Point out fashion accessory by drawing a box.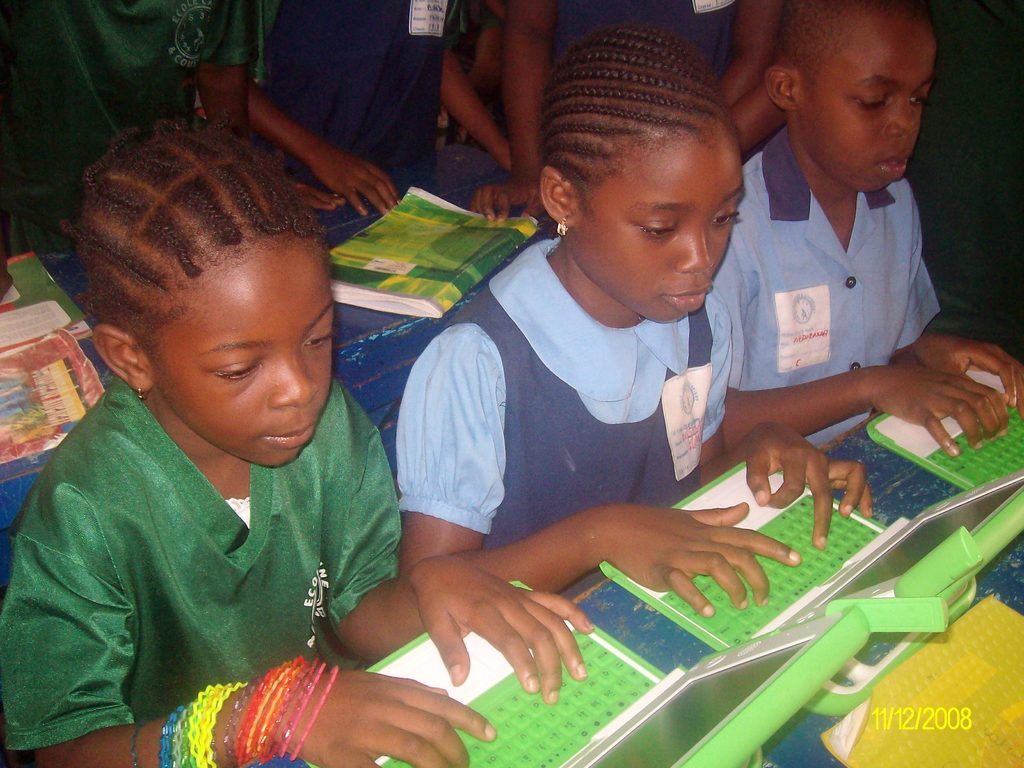
locate(284, 663, 344, 761).
